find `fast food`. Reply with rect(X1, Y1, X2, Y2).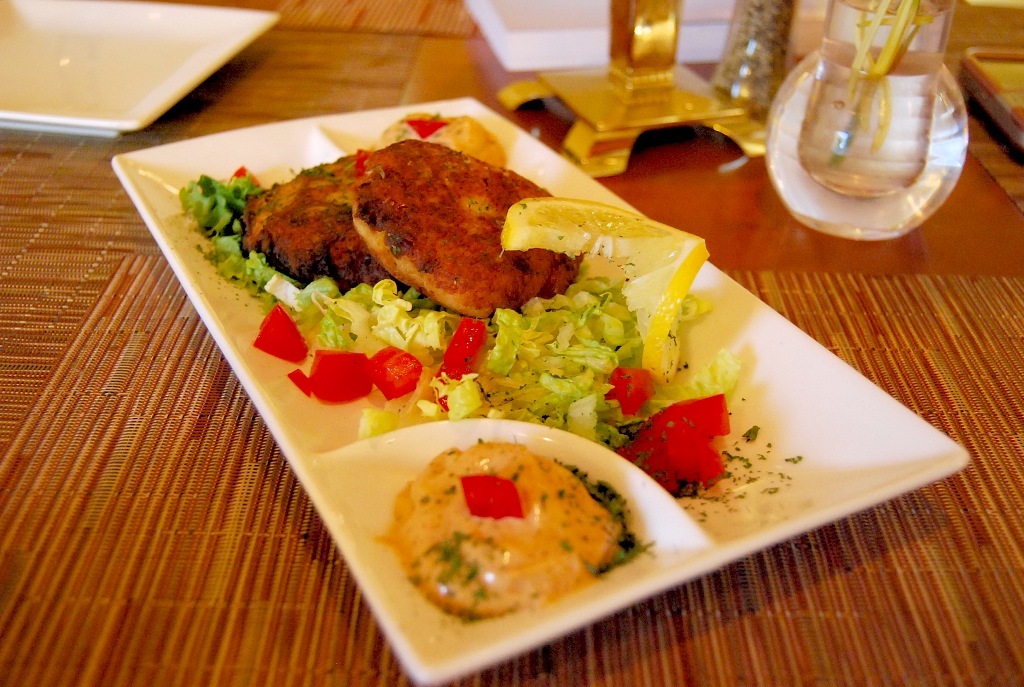
rect(162, 141, 738, 556).
